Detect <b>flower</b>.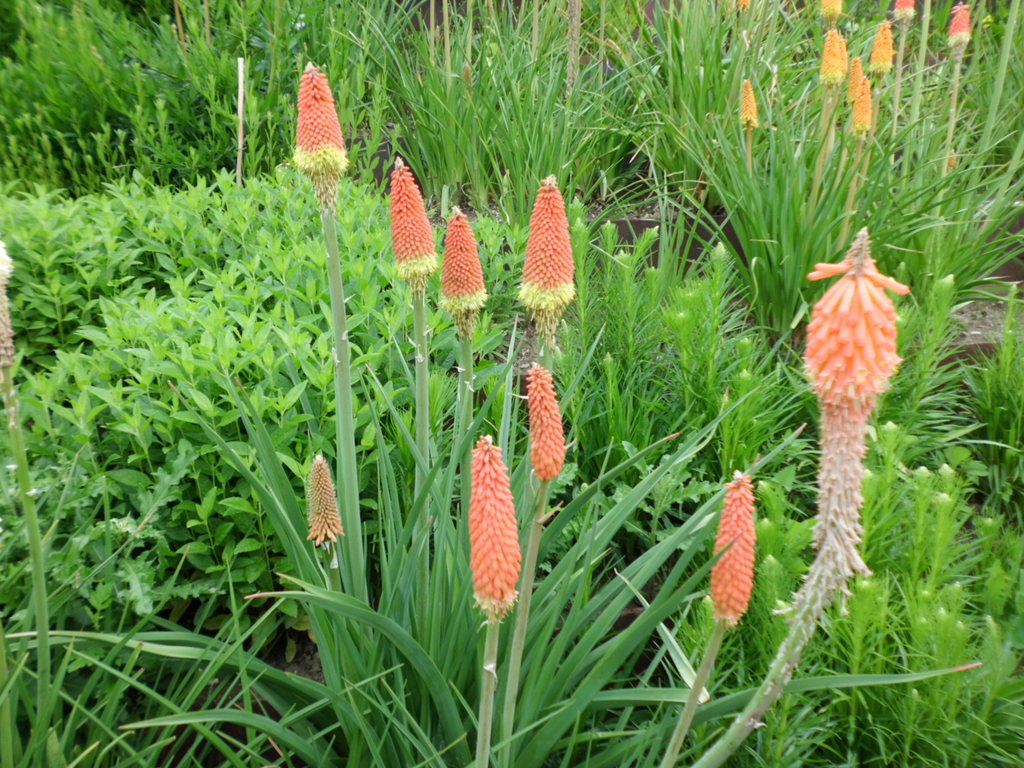
Detected at x1=445 y1=206 x2=490 y2=309.
